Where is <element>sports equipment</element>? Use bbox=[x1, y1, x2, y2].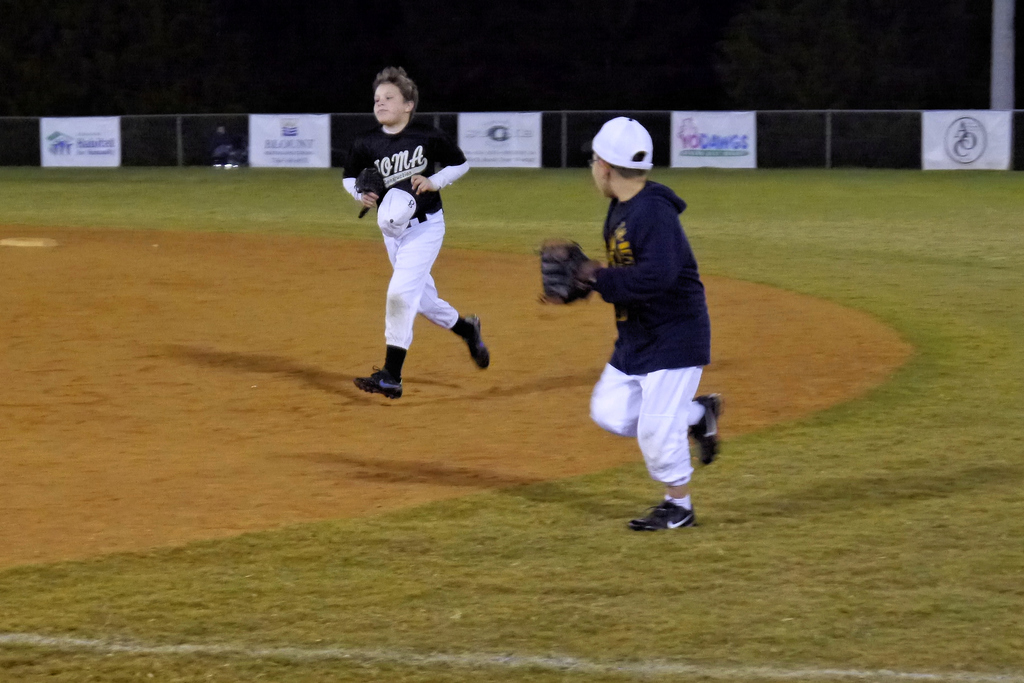
bbox=[628, 498, 708, 534].
